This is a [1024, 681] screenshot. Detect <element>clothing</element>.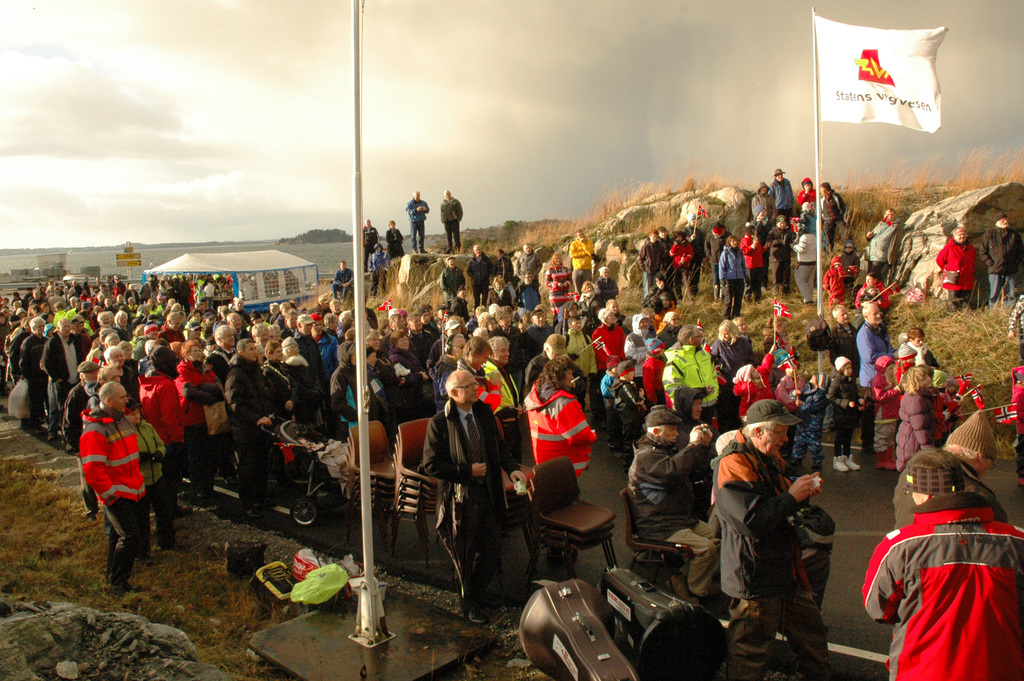
locate(707, 336, 754, 414).
